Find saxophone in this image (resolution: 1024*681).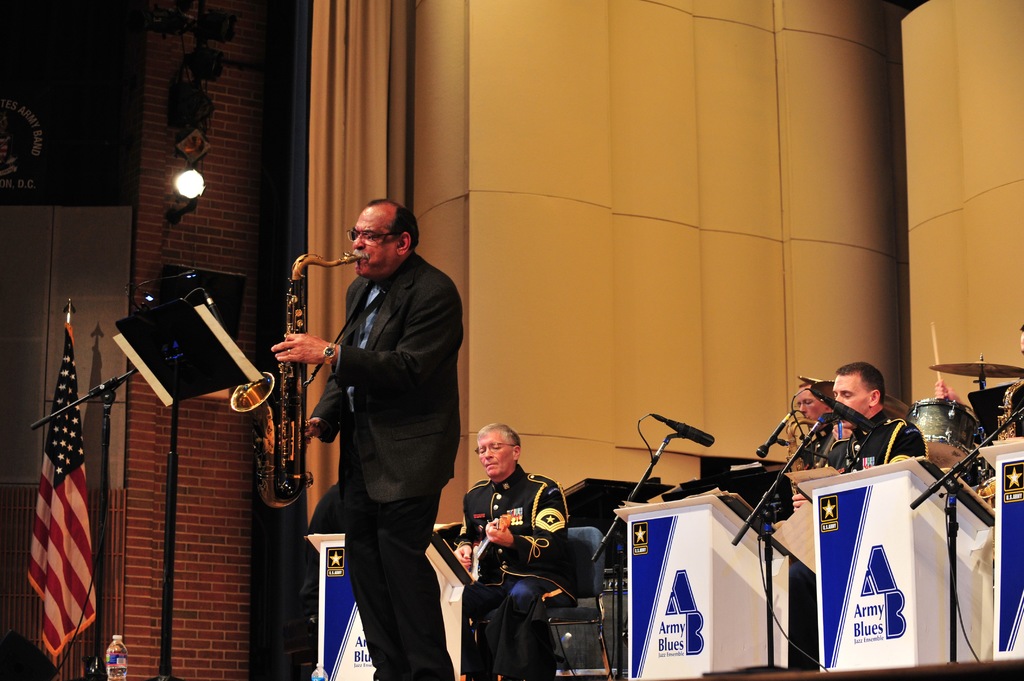
(x1=228, y1=250, x2=361, y2=506).
